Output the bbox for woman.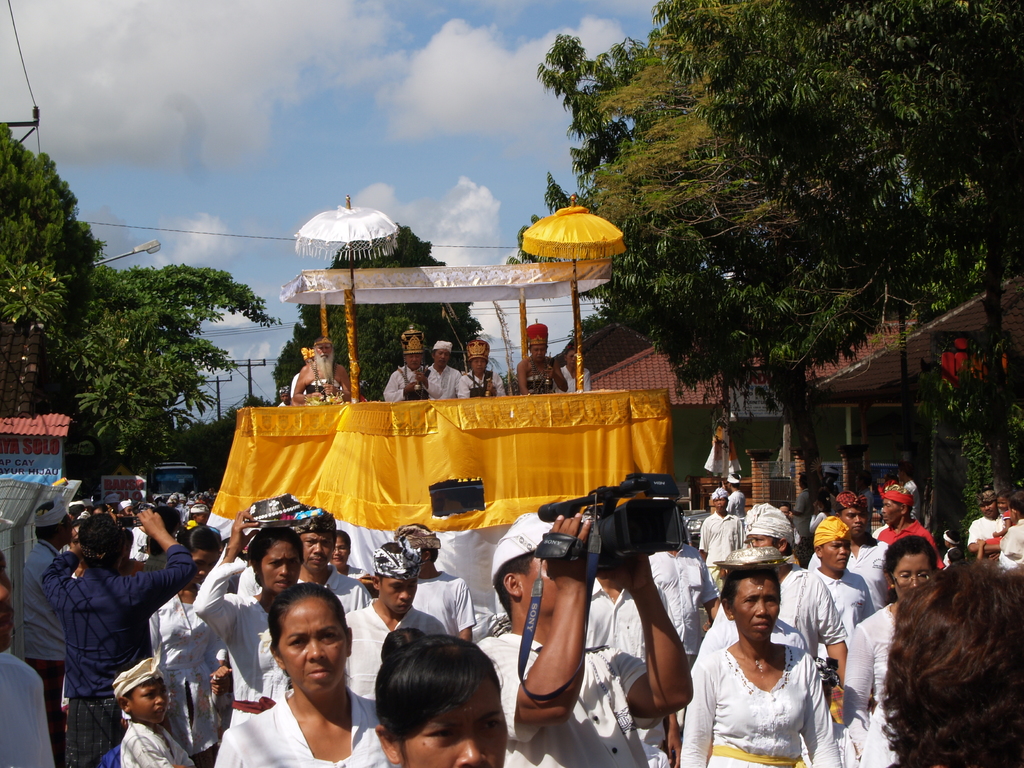
left=325, top=529, right=370, bottom=579.
